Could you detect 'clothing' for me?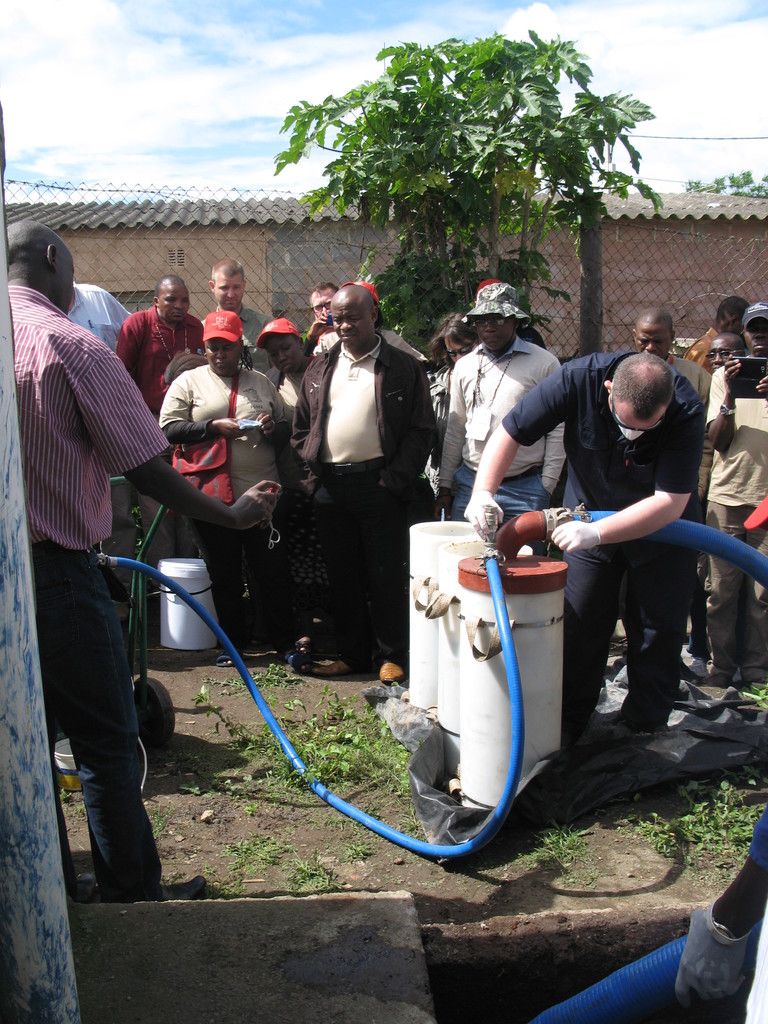
Detection result: 420/366/454/508.
